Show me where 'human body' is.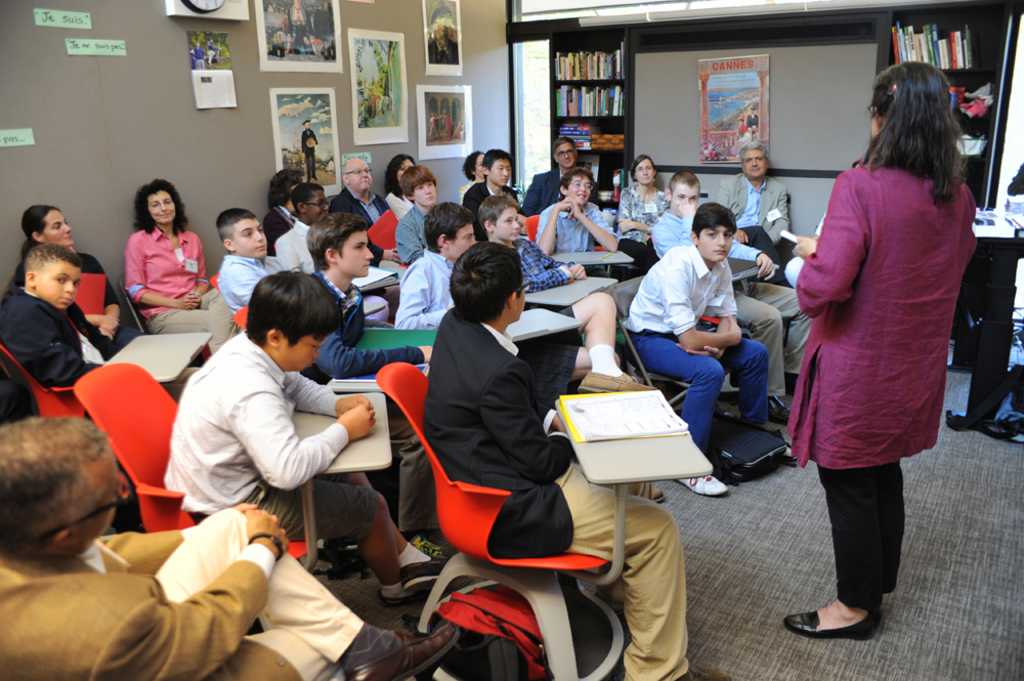
'human body' is at {"left": 538, "top": 193, "right": 622, "bottom": 278}.
